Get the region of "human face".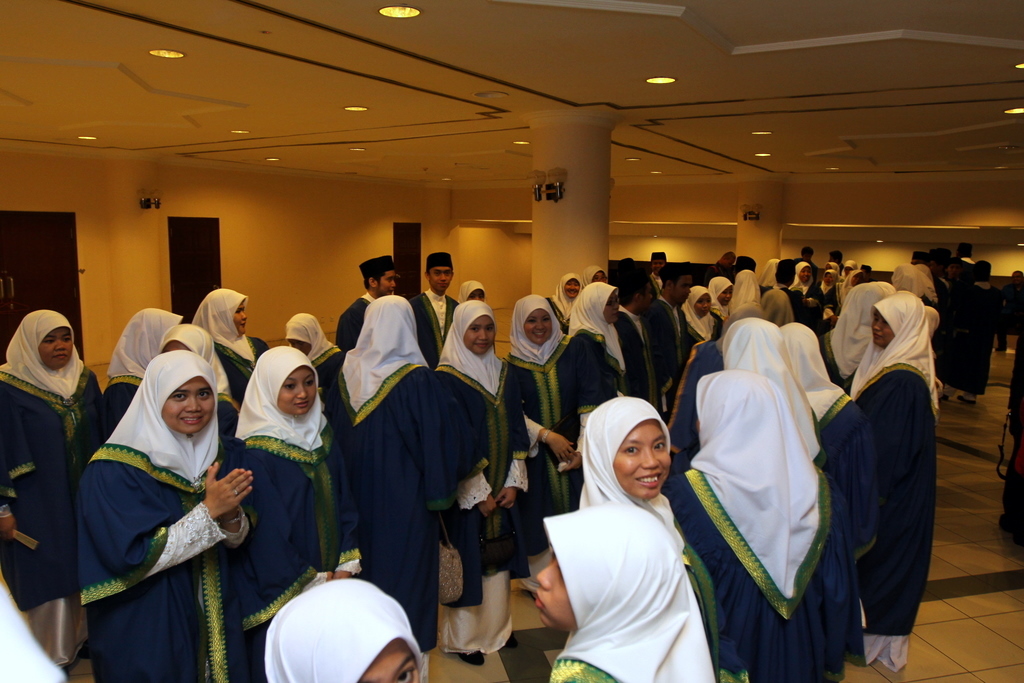
bbox=[876, 317, 895, 346].
